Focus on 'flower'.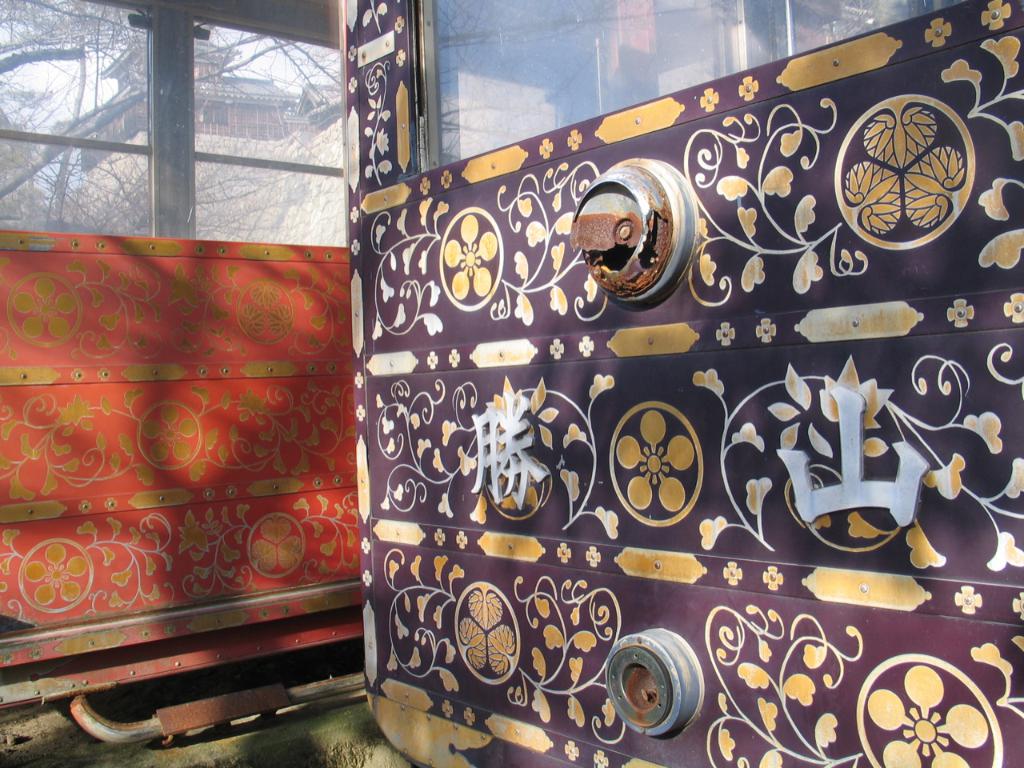
Focused at <region>394, 49, 408, 69</region>.
